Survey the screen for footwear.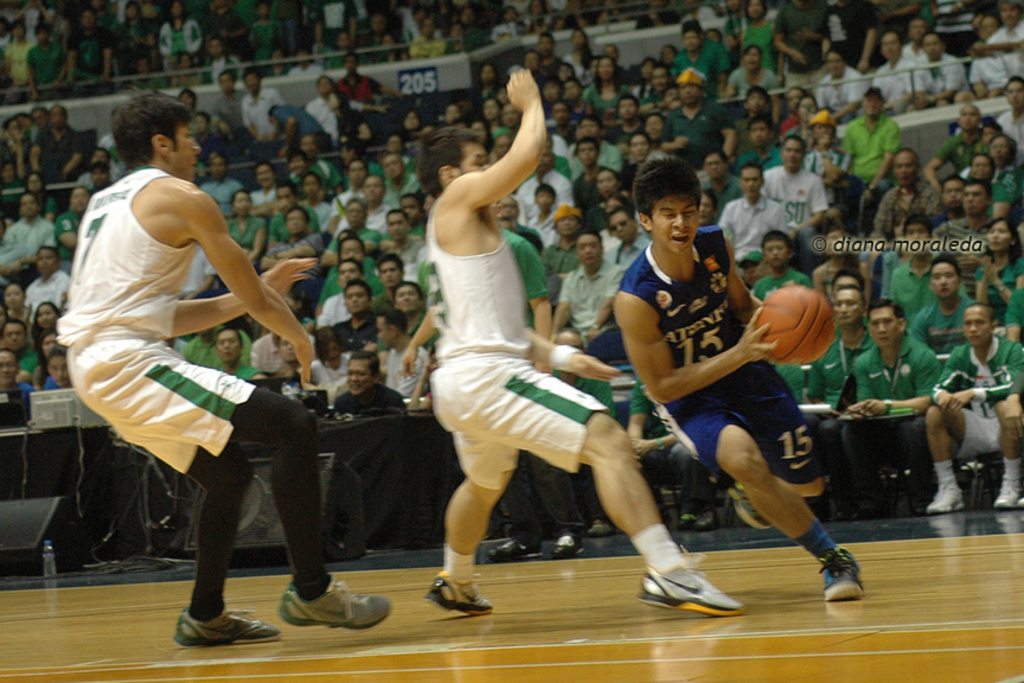
Survey found: left=174, top=605, right=282, bottom=645.
